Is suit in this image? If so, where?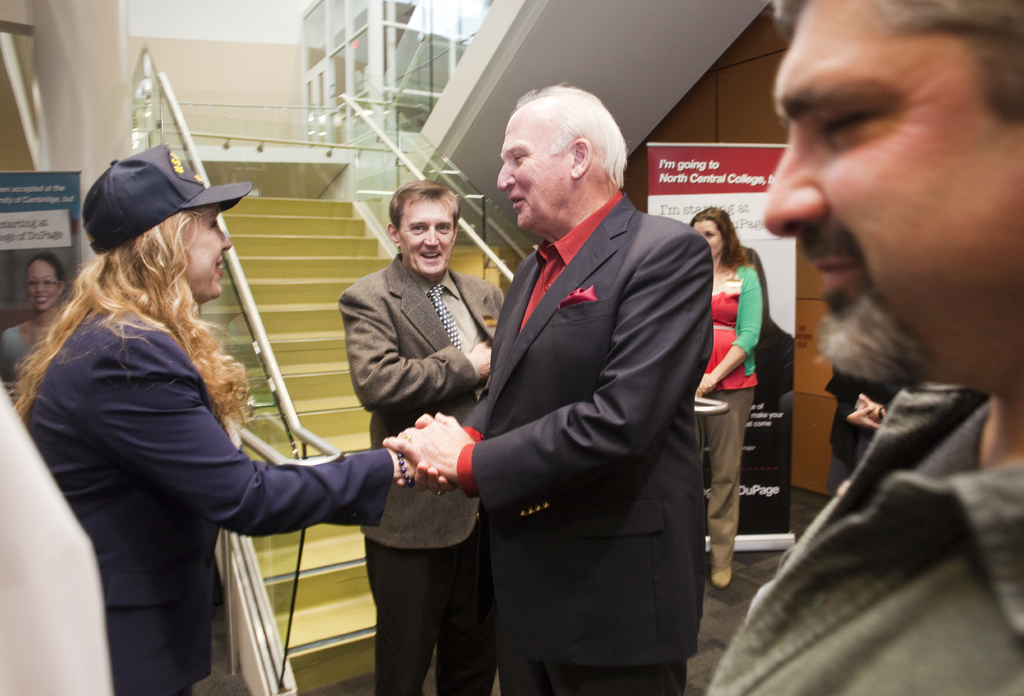
Yes, at crop(343, 259, 504, 694).
